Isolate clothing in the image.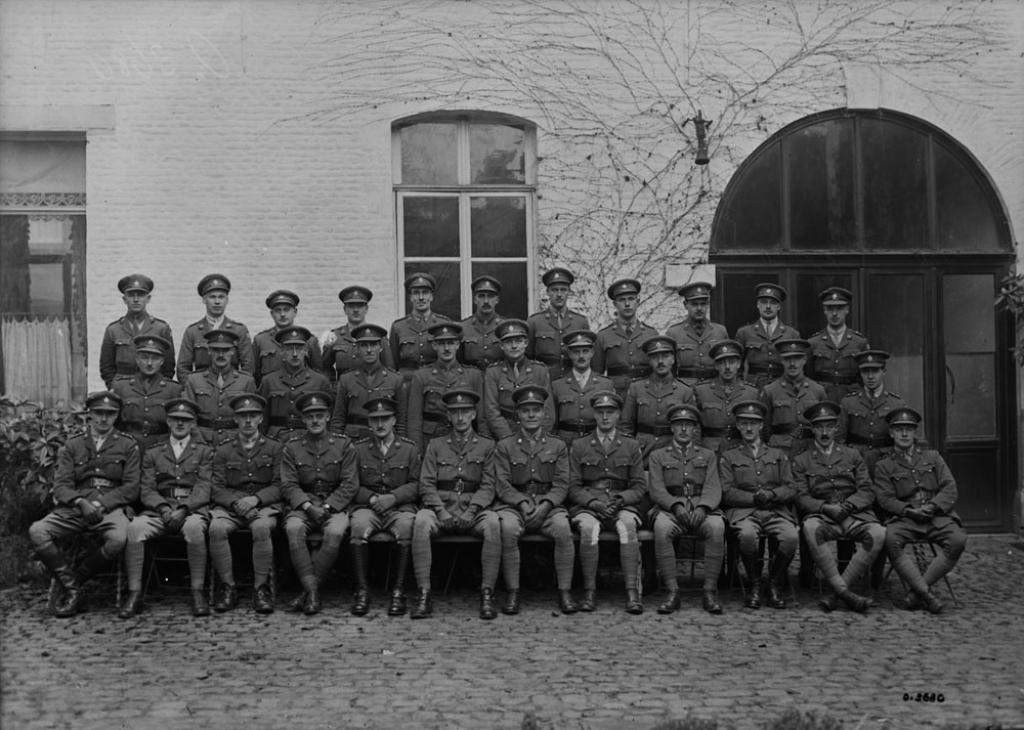
Isolated region: select_region(804, 313, 873, 392).
